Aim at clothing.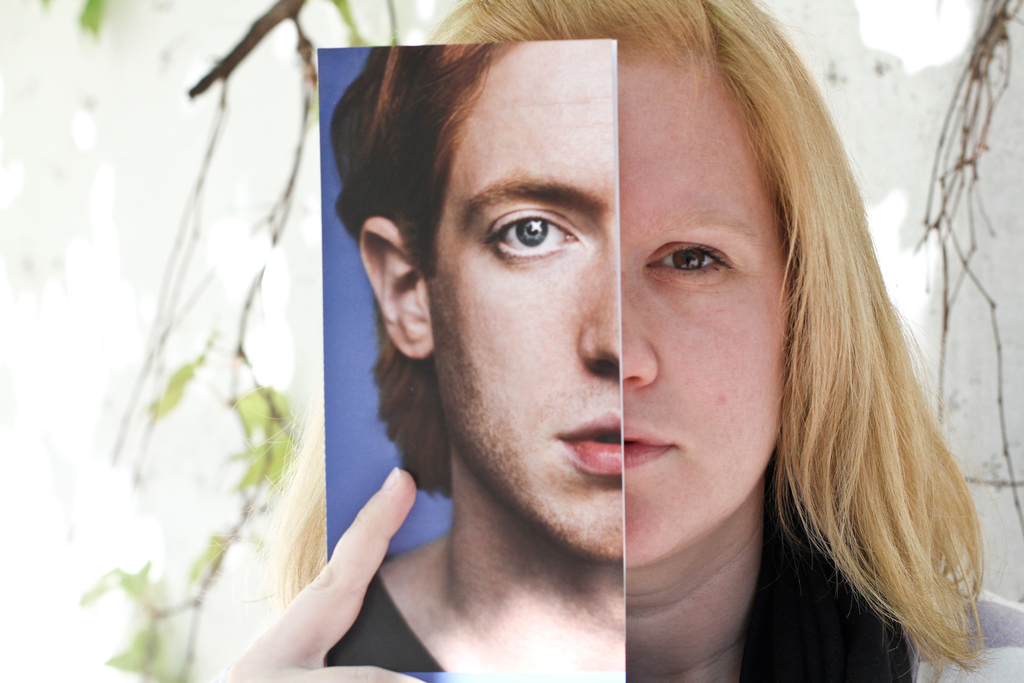
Aimed at box(791, 513, 1023, 682).
